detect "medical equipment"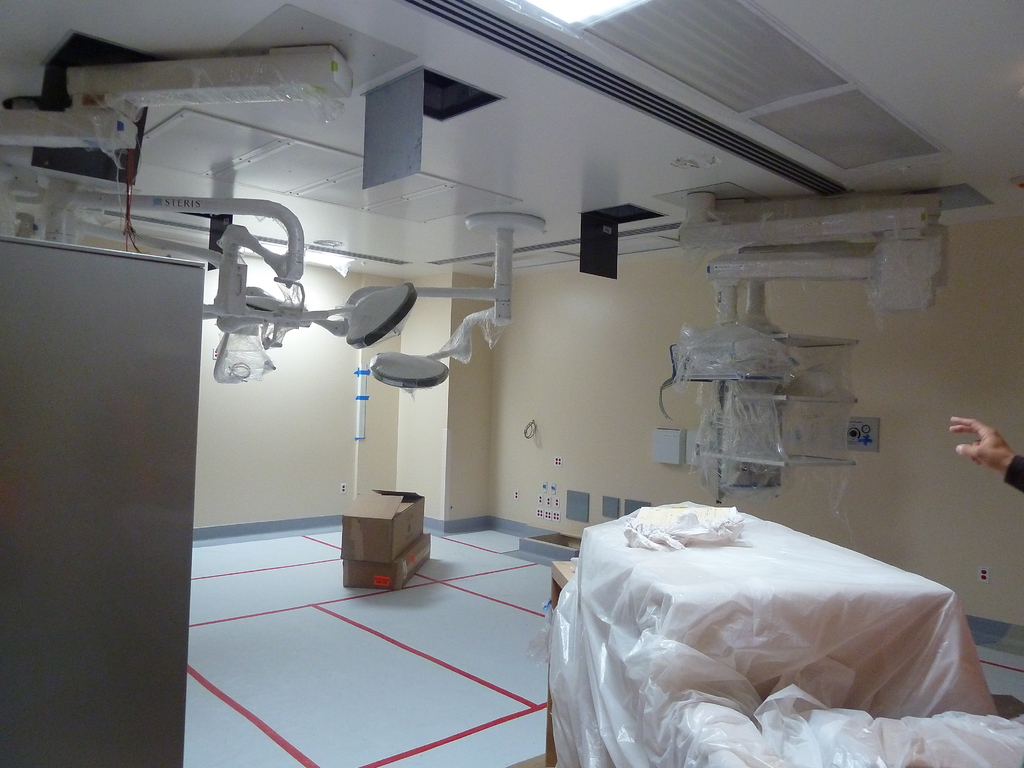
0, 39, 548, 394
